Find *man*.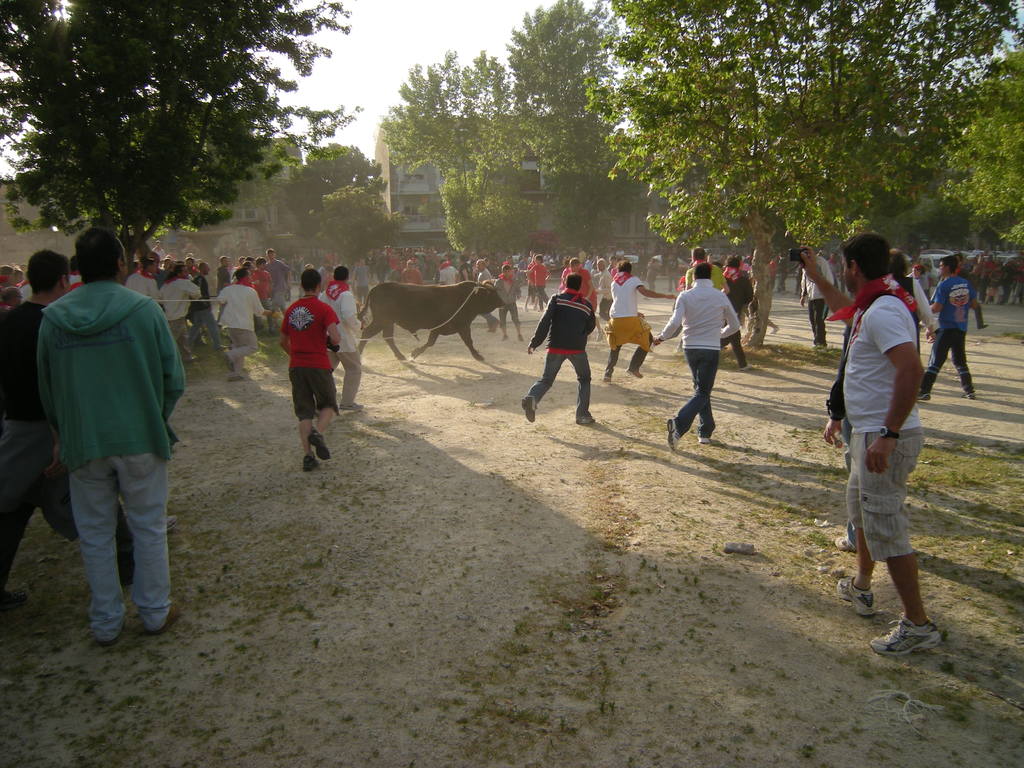
922 254 988 399.
